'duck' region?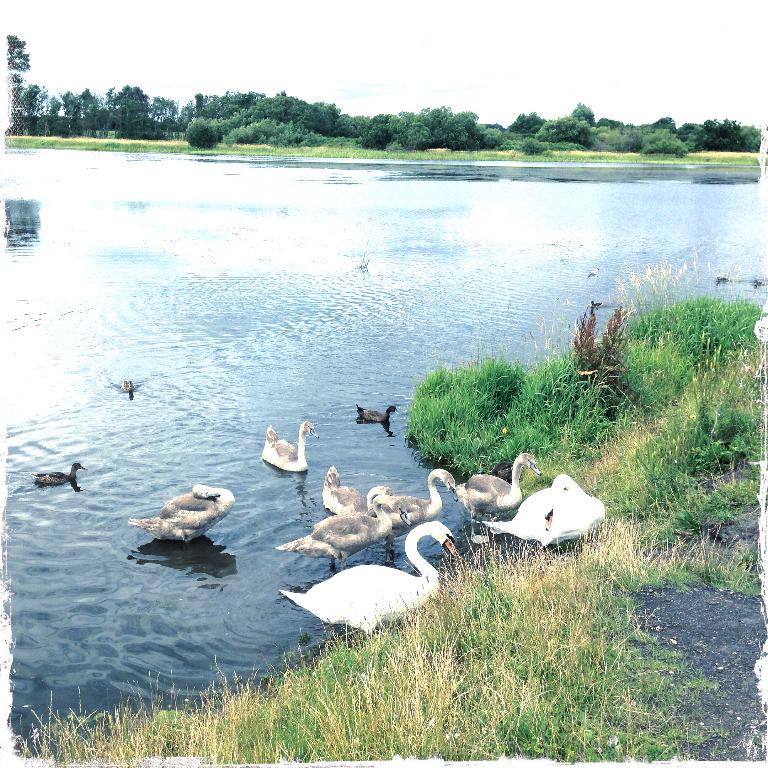
(left=371, top=469, right=456, bottom=540)
